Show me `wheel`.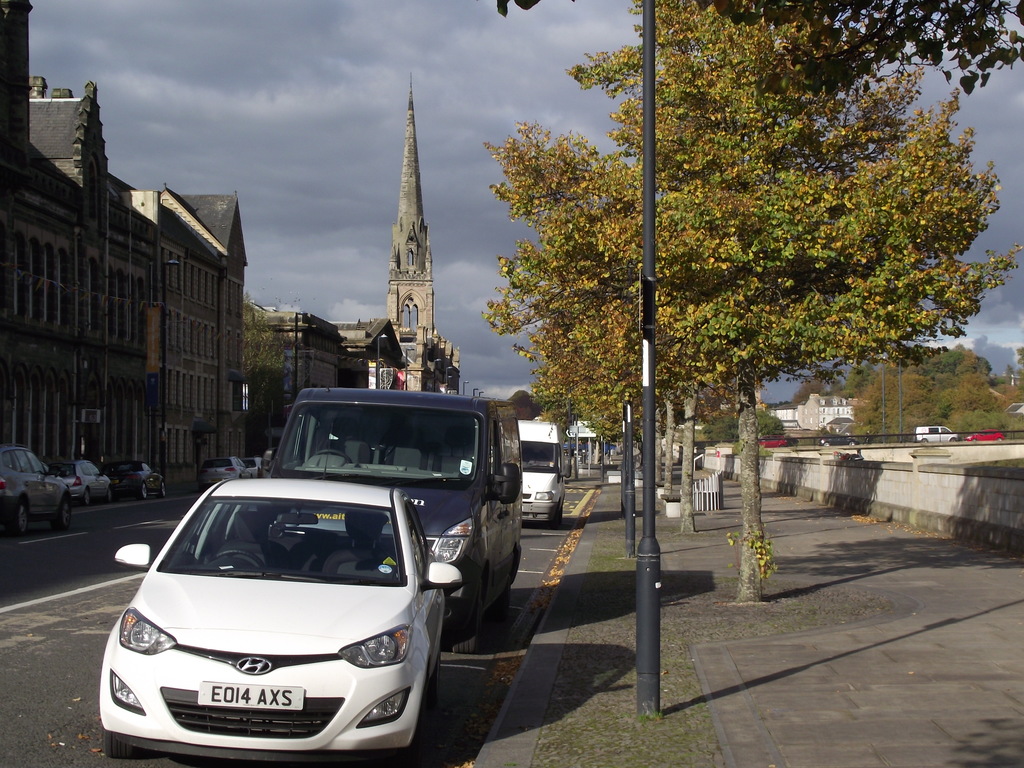
`wheel` is here: [56, 501, 71, 532].
